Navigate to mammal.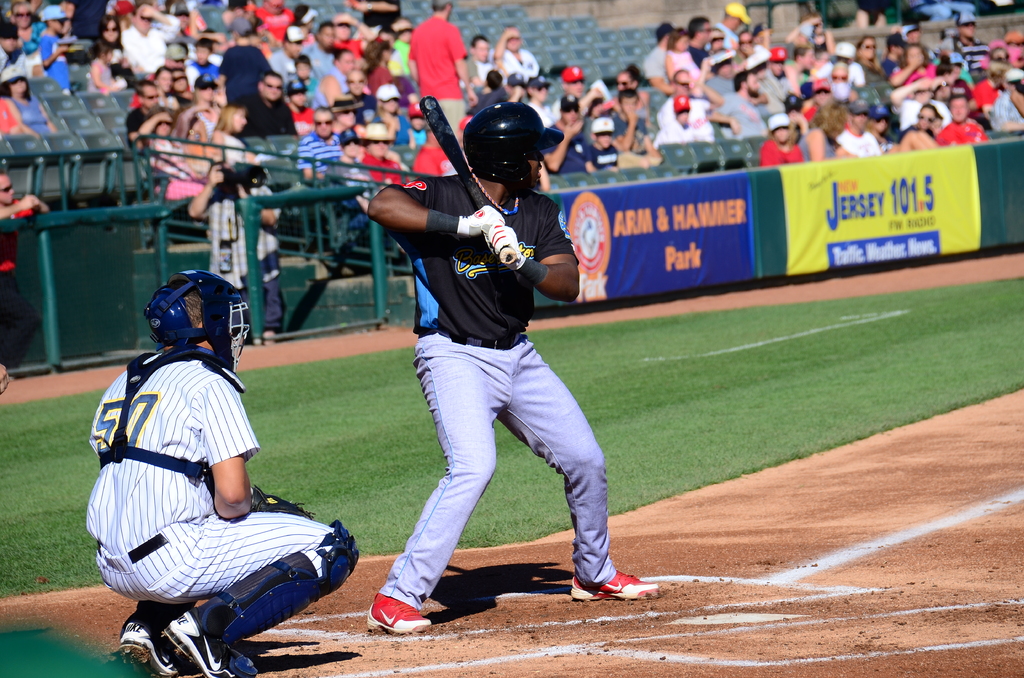
Navigation target: x1=0 y1=168 x2=49 y2=378.
